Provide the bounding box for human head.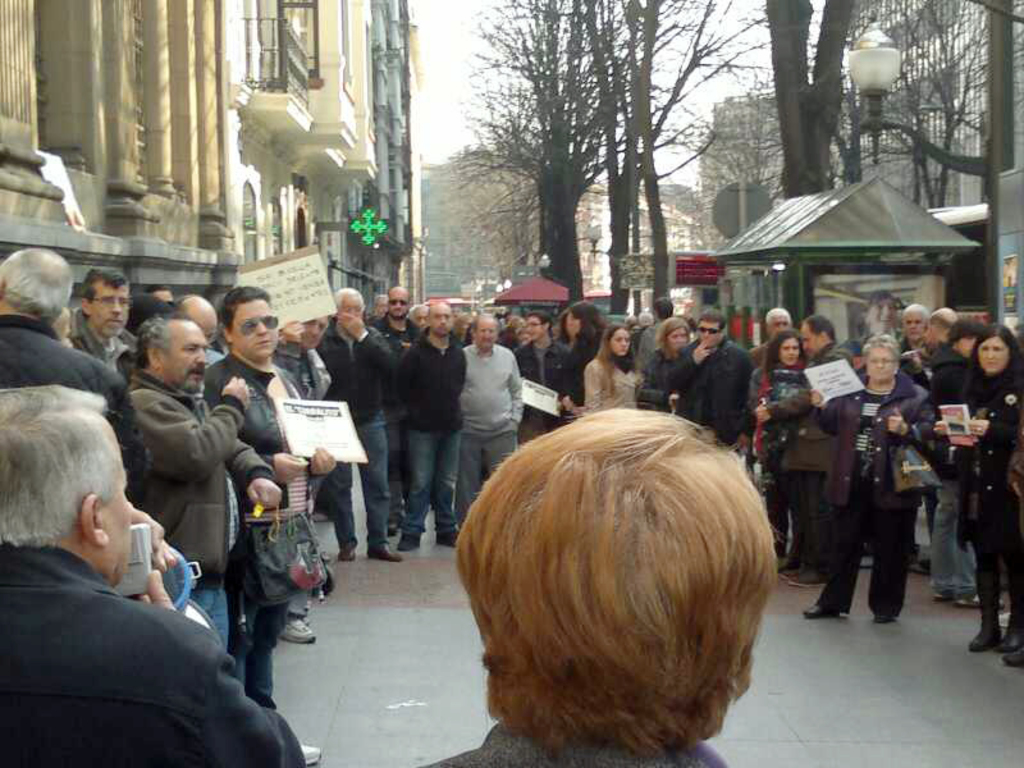
bbox(305, 315, 328, 351).
